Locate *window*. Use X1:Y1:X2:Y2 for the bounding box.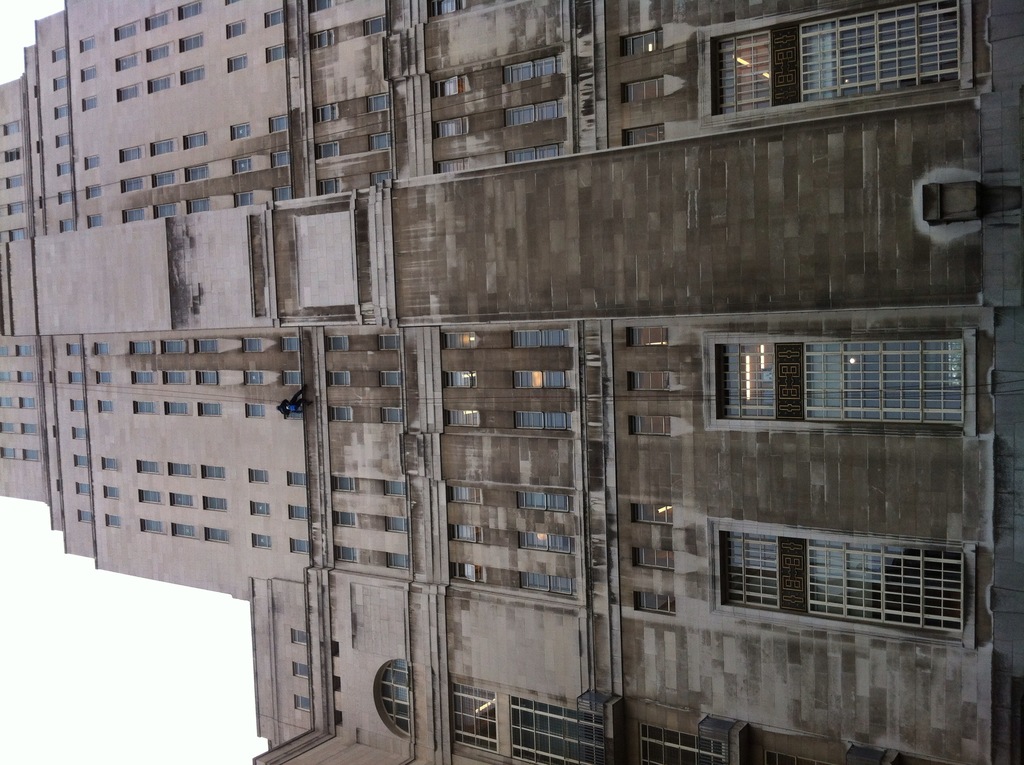
230:194:253:207.
